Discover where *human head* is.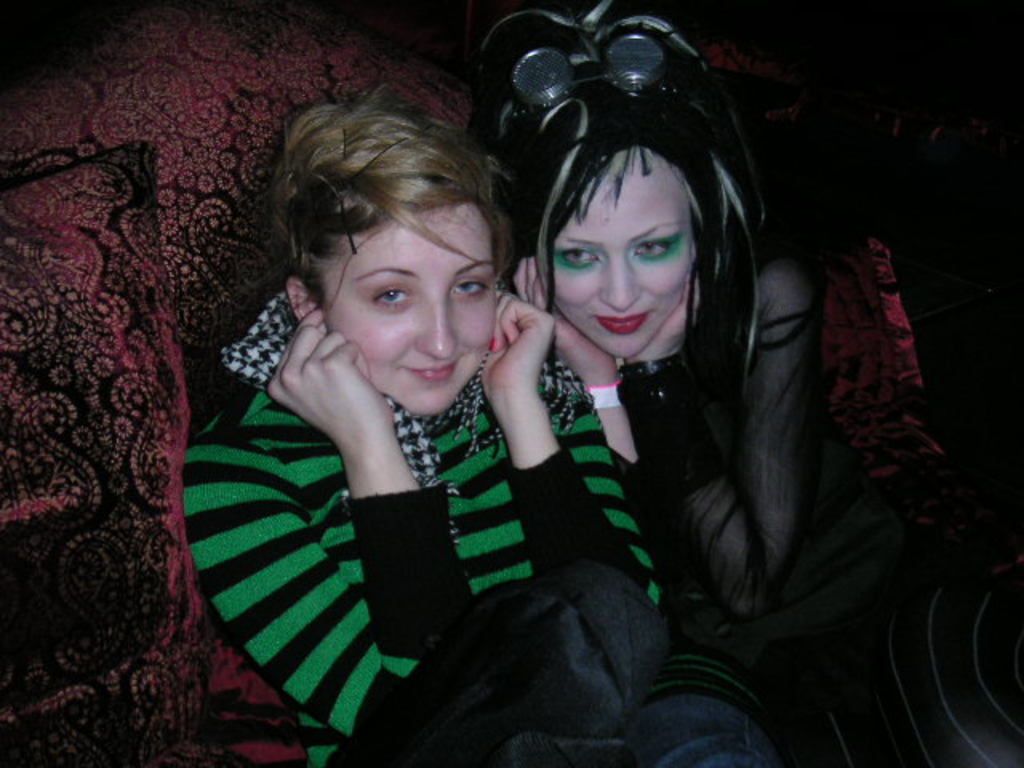
Discovered at 291:104:493:411.
